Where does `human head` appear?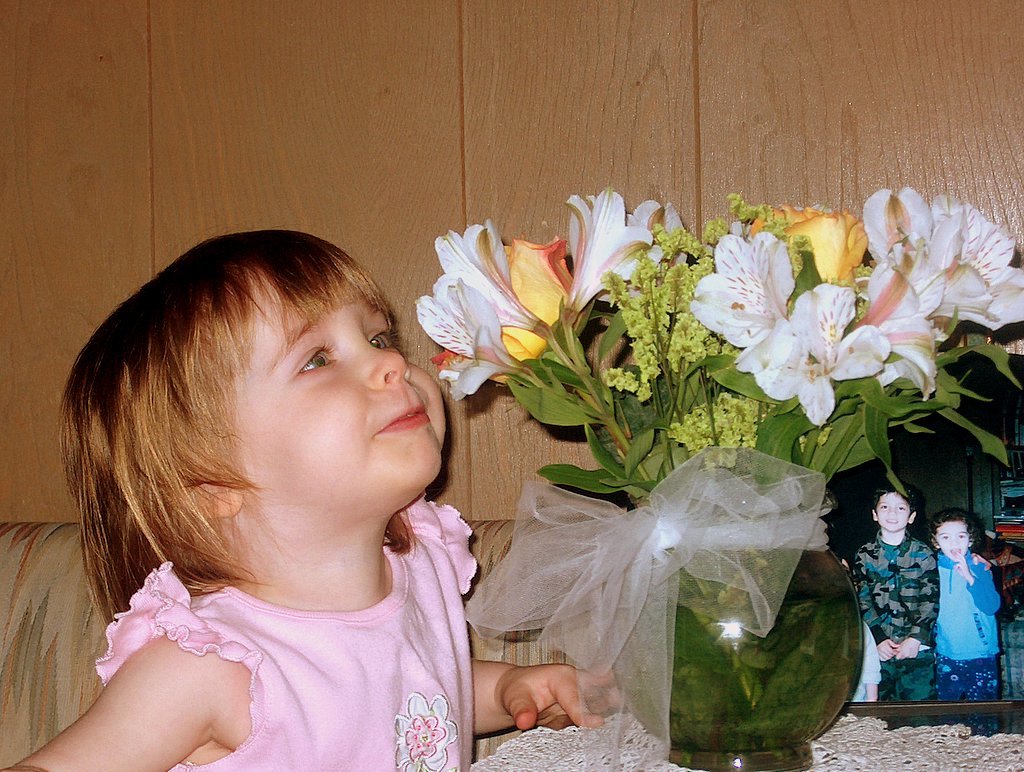
Appears at BBox(927, 510, 980, 563).
